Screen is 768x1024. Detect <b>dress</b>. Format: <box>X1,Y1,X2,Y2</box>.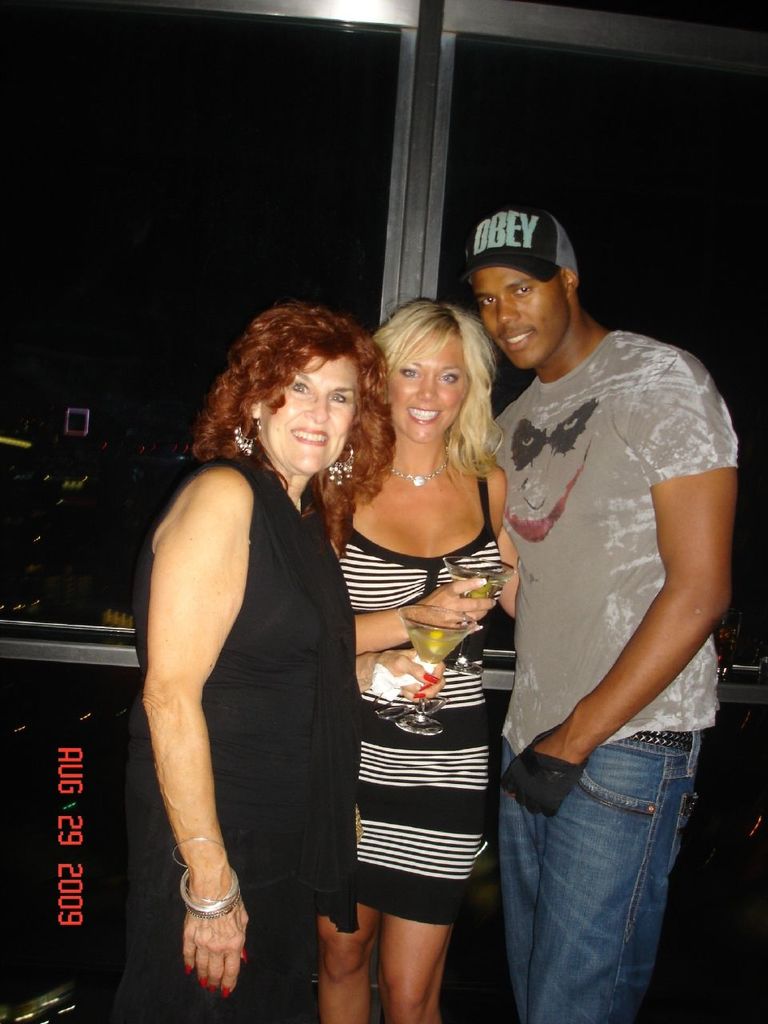
<box>339,459,502,929</box>.
